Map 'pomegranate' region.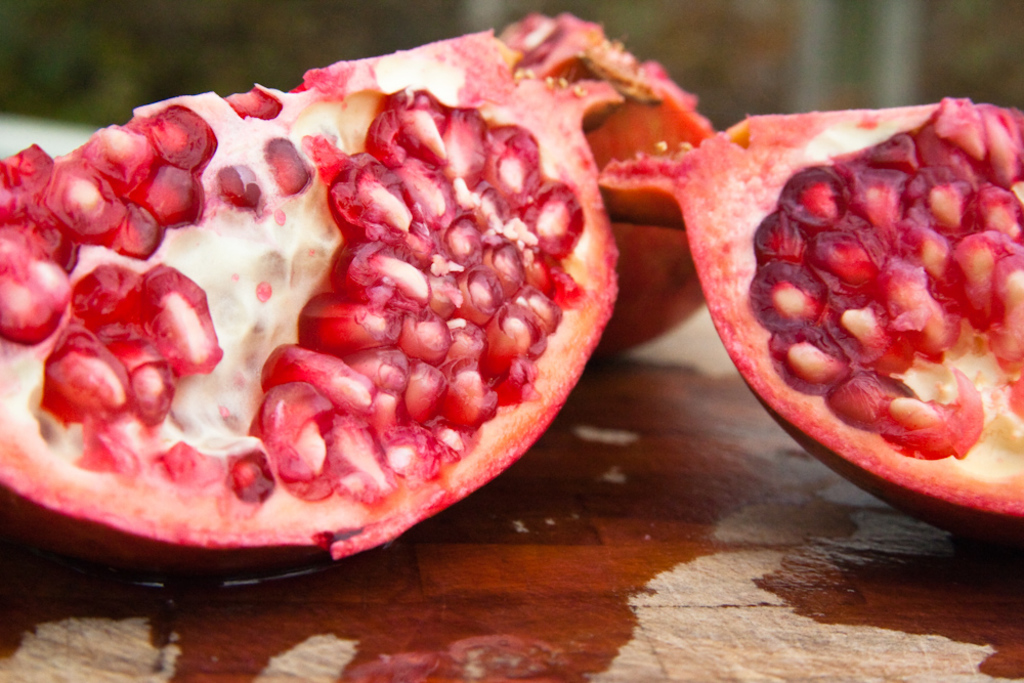
Mapped to 598 94 1023 533.
